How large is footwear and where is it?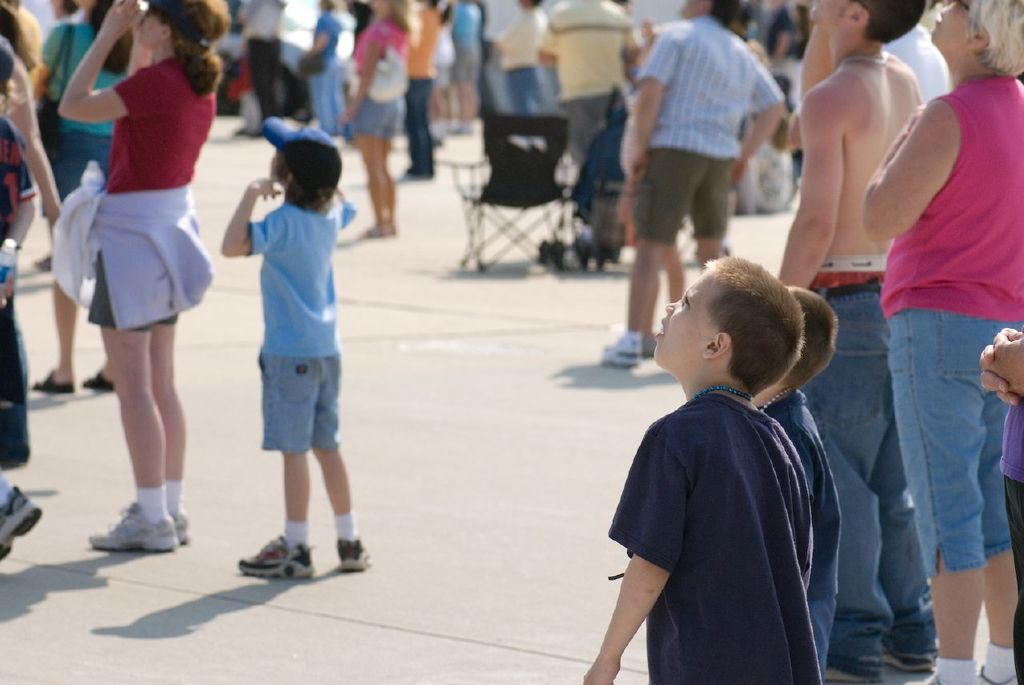
Bounding box: 630,323,669,362.
